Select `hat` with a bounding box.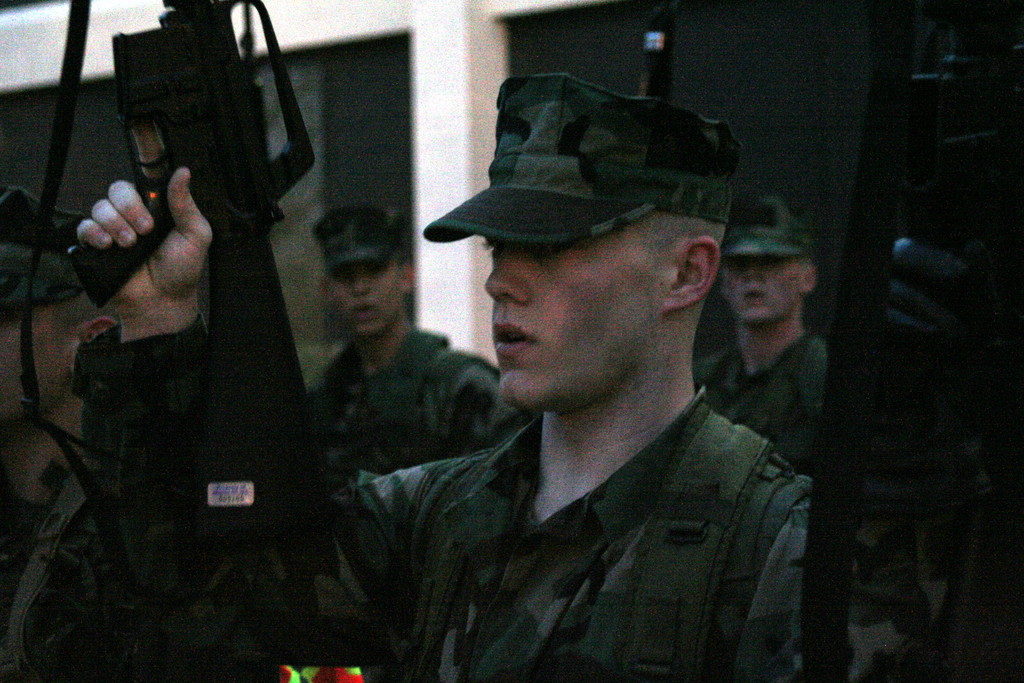
[left=0, top=183, right=81, bottom=311].
